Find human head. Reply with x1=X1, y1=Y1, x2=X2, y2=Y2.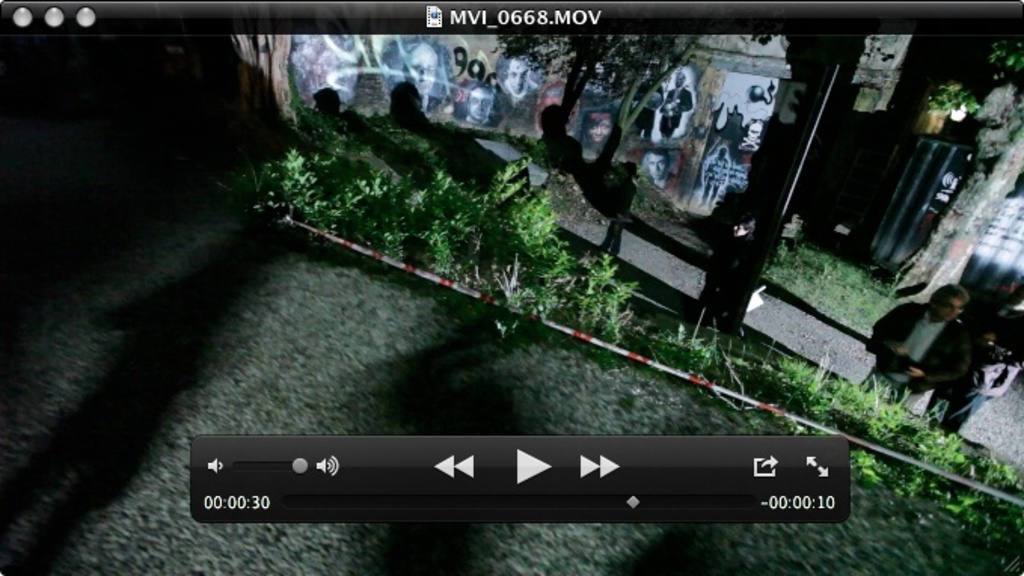
x1=932, y1=296, x2=970, y2=324.
